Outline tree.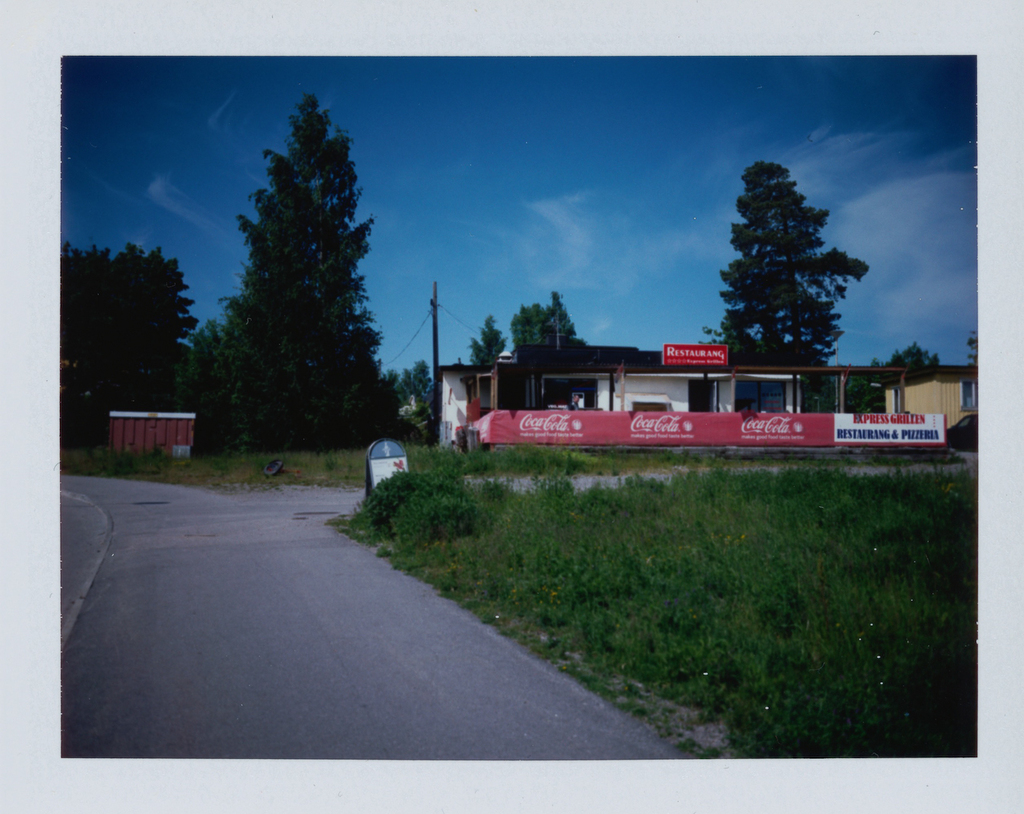
Outline: {"x1": 963, "y1": 323, "x2": 978, "y2": 367}.
